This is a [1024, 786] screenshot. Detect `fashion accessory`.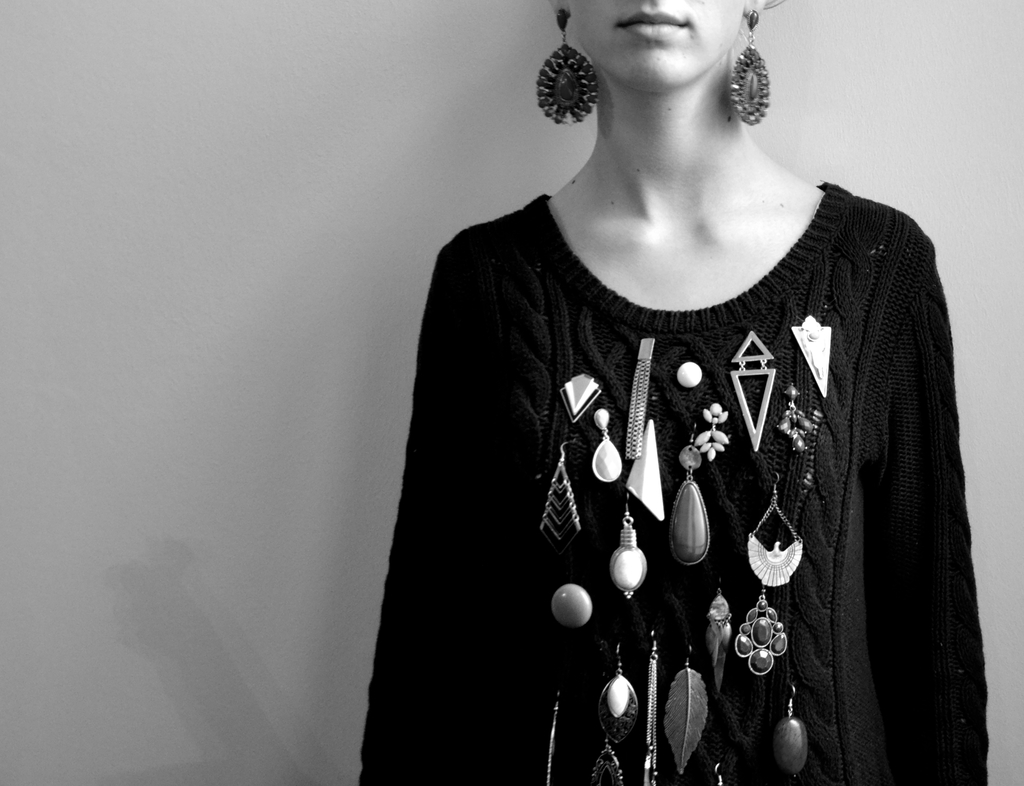
box(588, 406, 621, 480).
